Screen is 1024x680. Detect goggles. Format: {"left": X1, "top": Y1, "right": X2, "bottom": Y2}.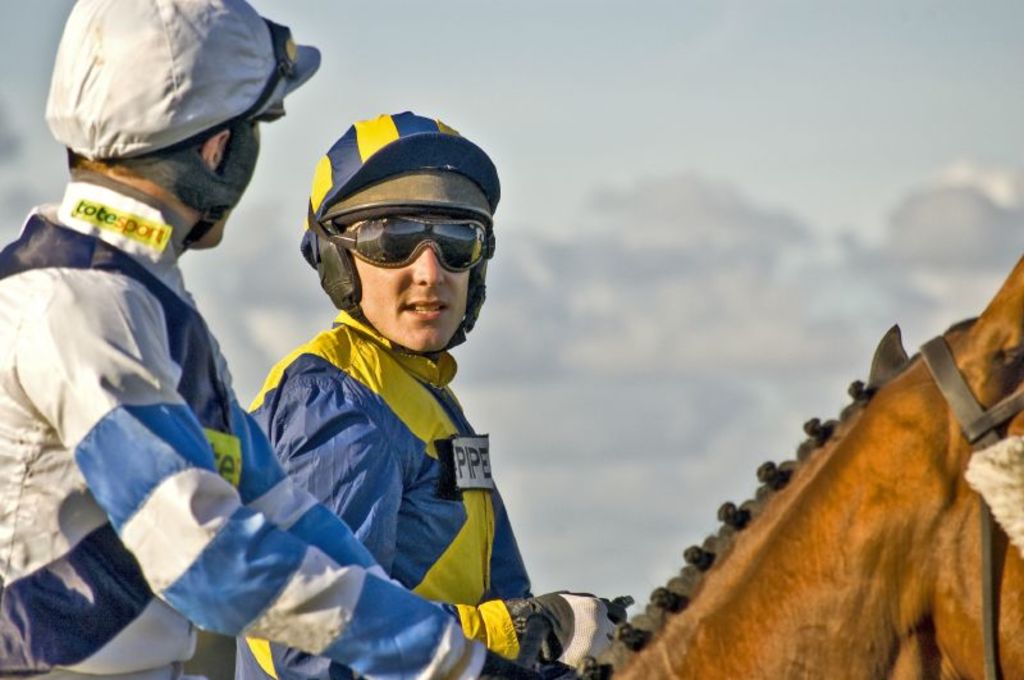
{"left": 305, "top": 191, "right": 493, "bottom": 283}.
